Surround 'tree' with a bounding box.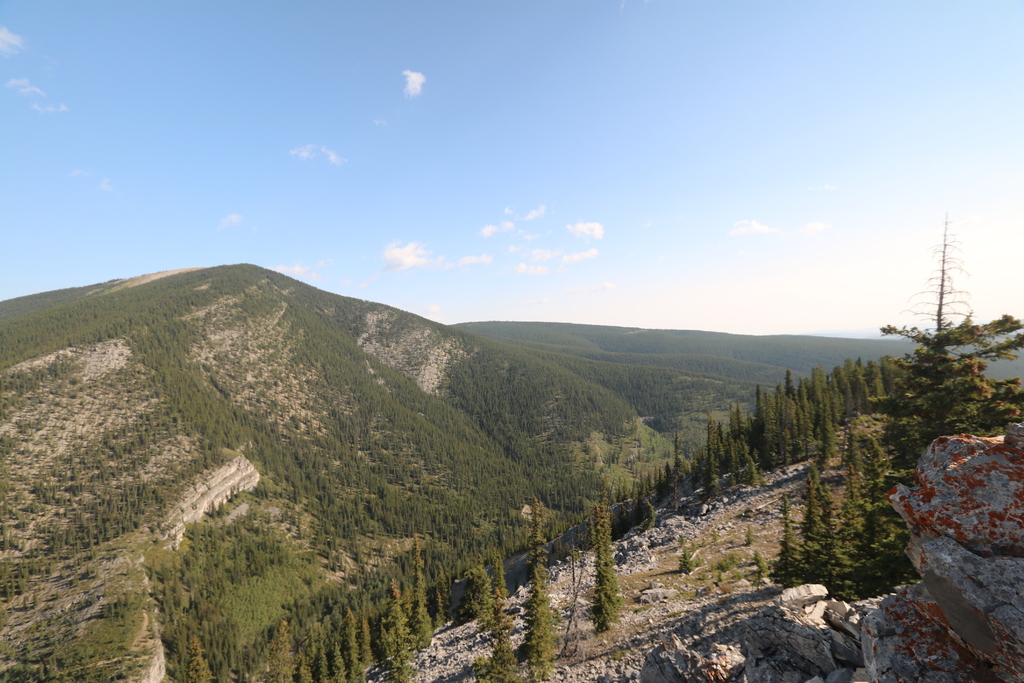
525/495/560/682.
